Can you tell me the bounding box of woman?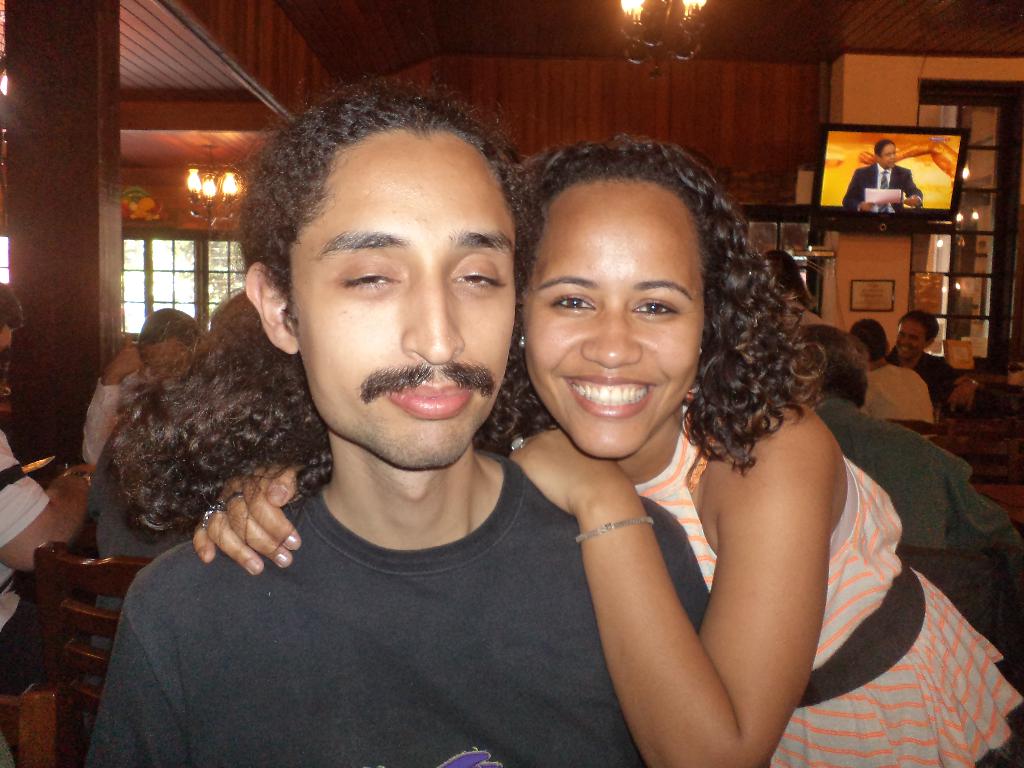
region(202, 139, 1023, 758).
